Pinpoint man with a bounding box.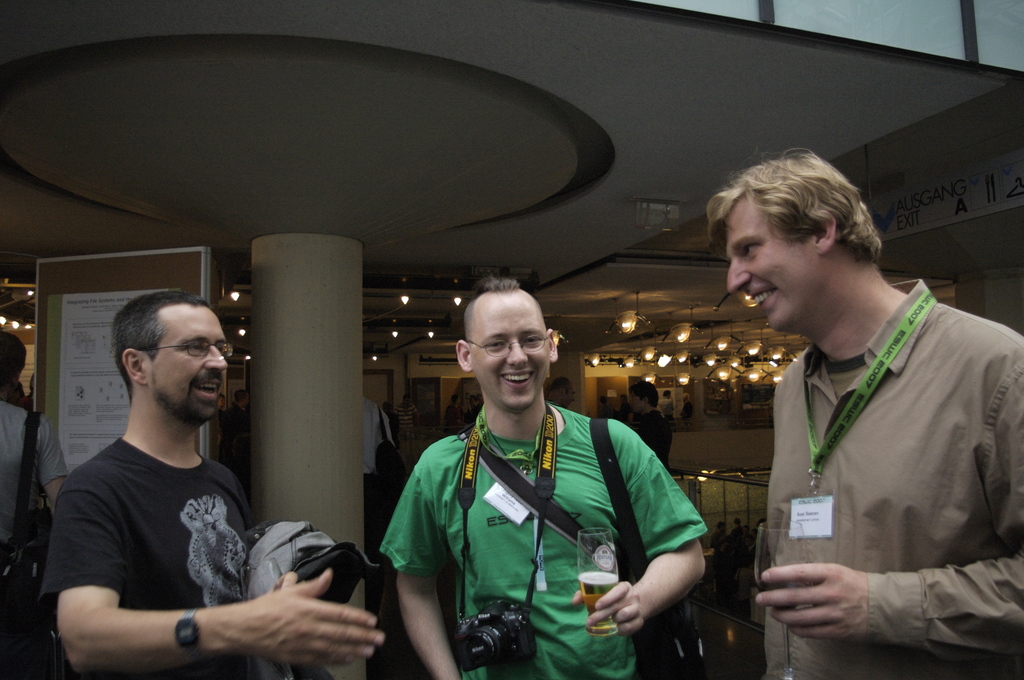
select_region(472, 394, 481, 416).
